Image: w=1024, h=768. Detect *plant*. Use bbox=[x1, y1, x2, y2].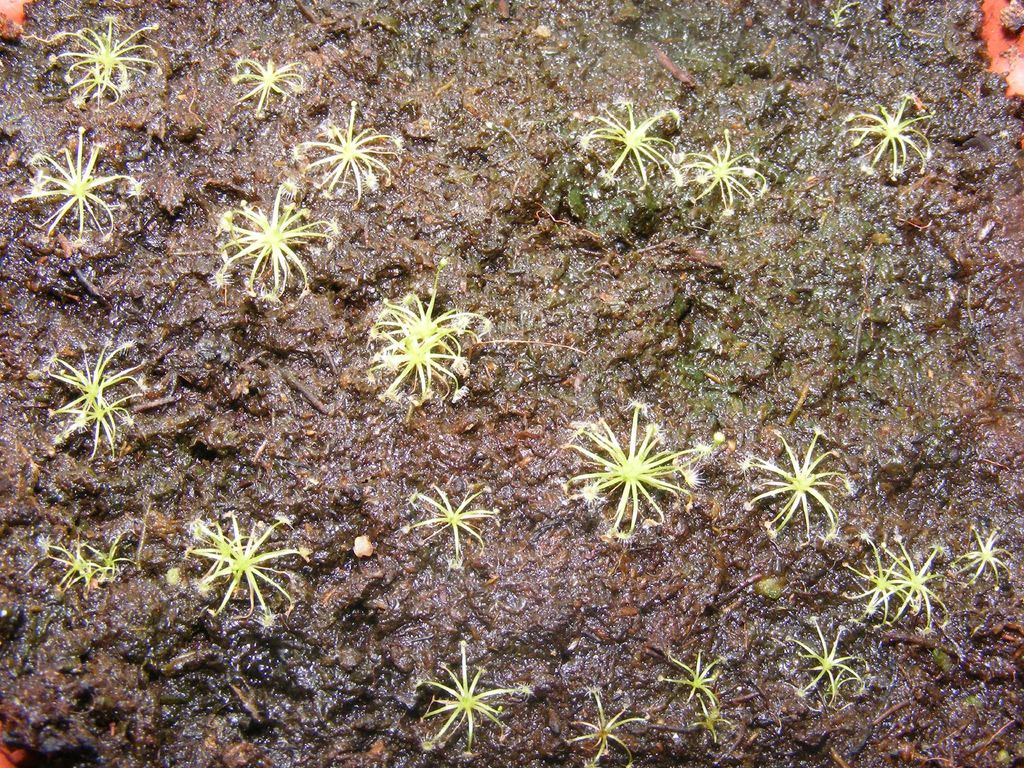
bbox=[566, 682, 650, 767].
